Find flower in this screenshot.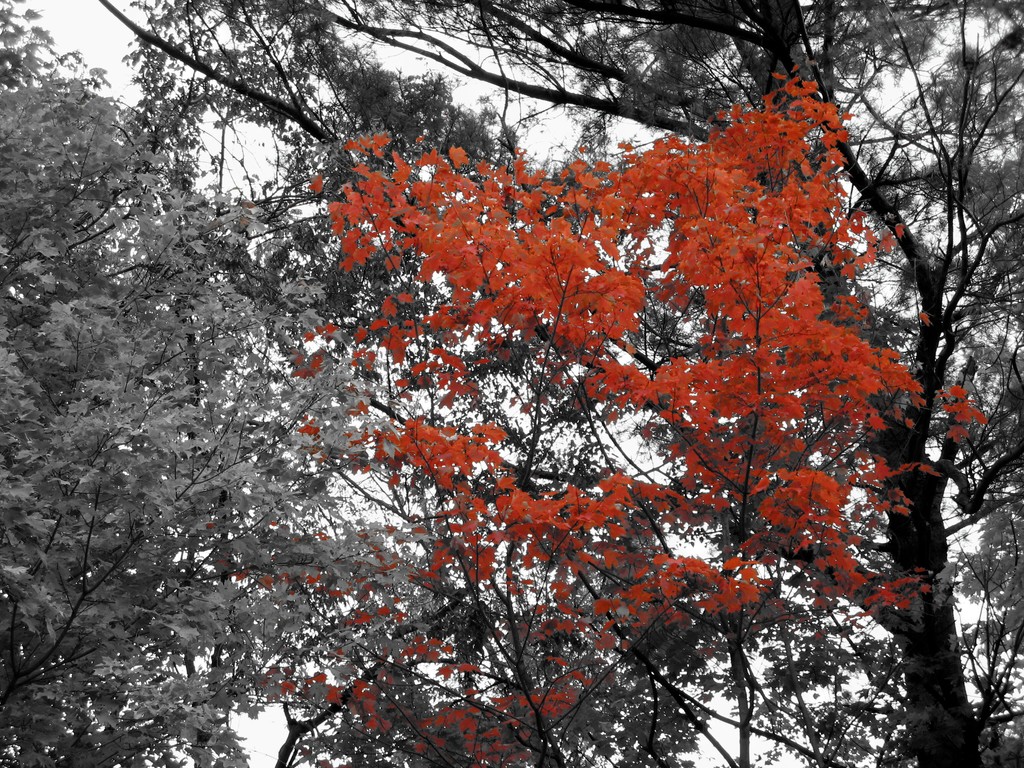
The bounding box for flower is region(0, 0, 420, 767).
